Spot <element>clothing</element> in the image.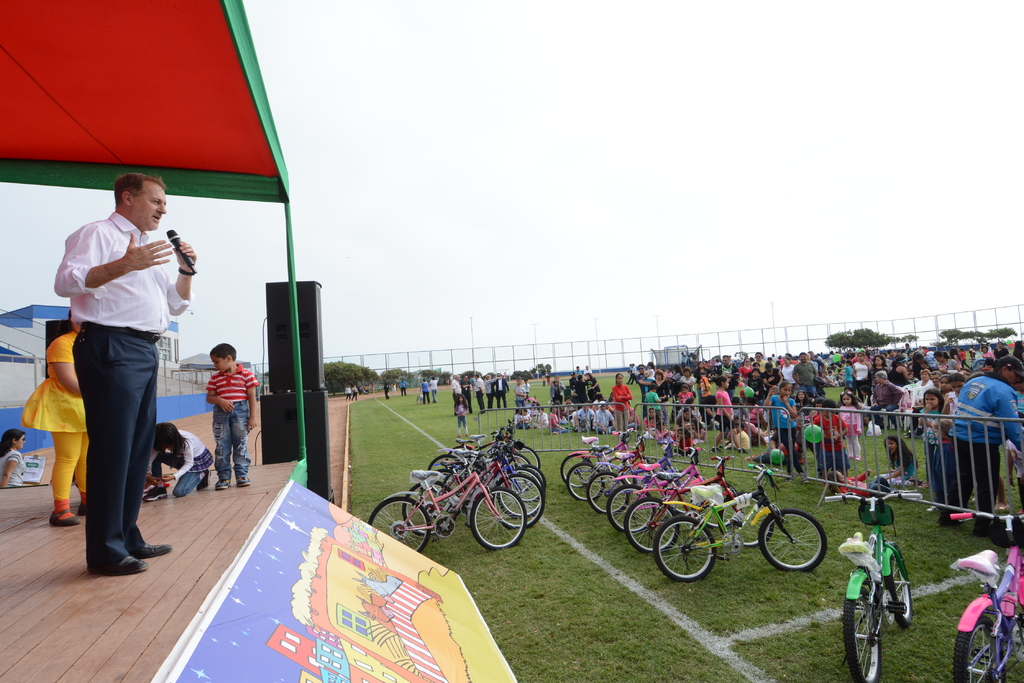
<element>clothing</element> found at bbox(18, 330, 85, 496).
